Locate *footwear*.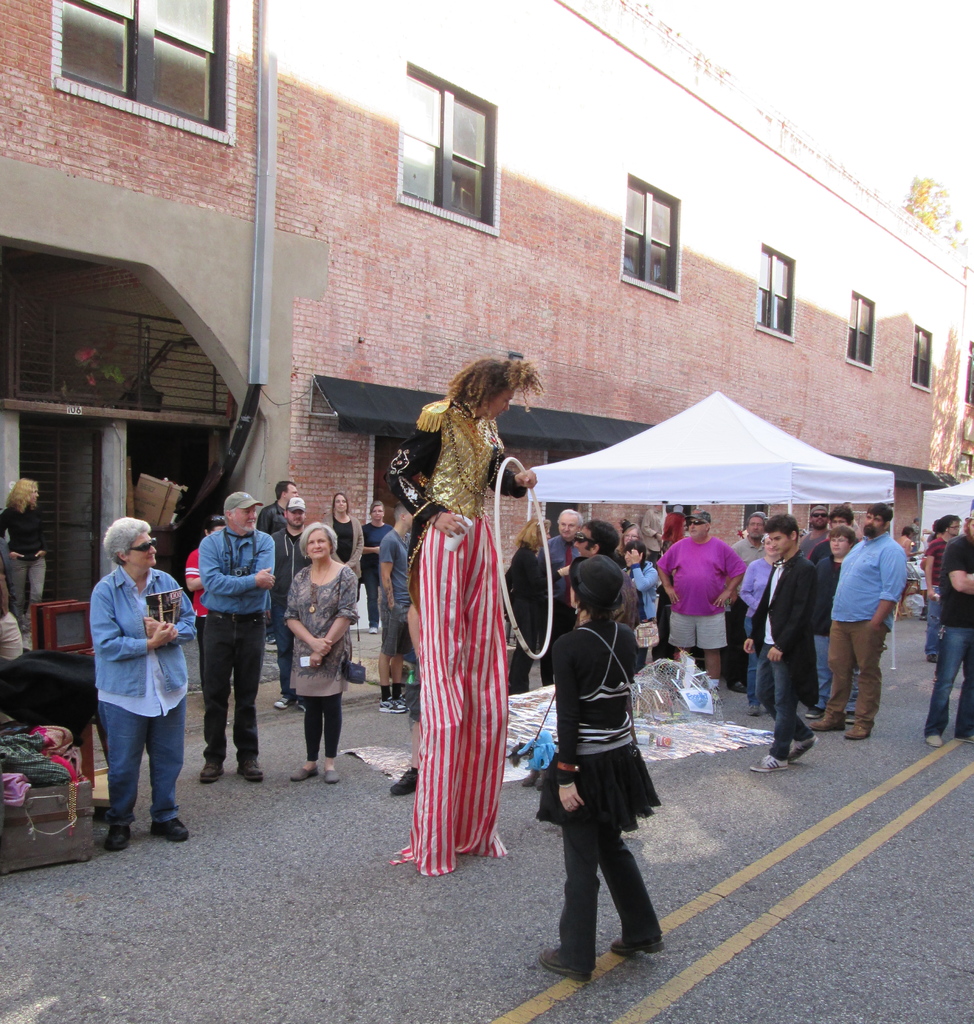
Bounding box: (x1=151, y1=817, x2=191, y2=841).
